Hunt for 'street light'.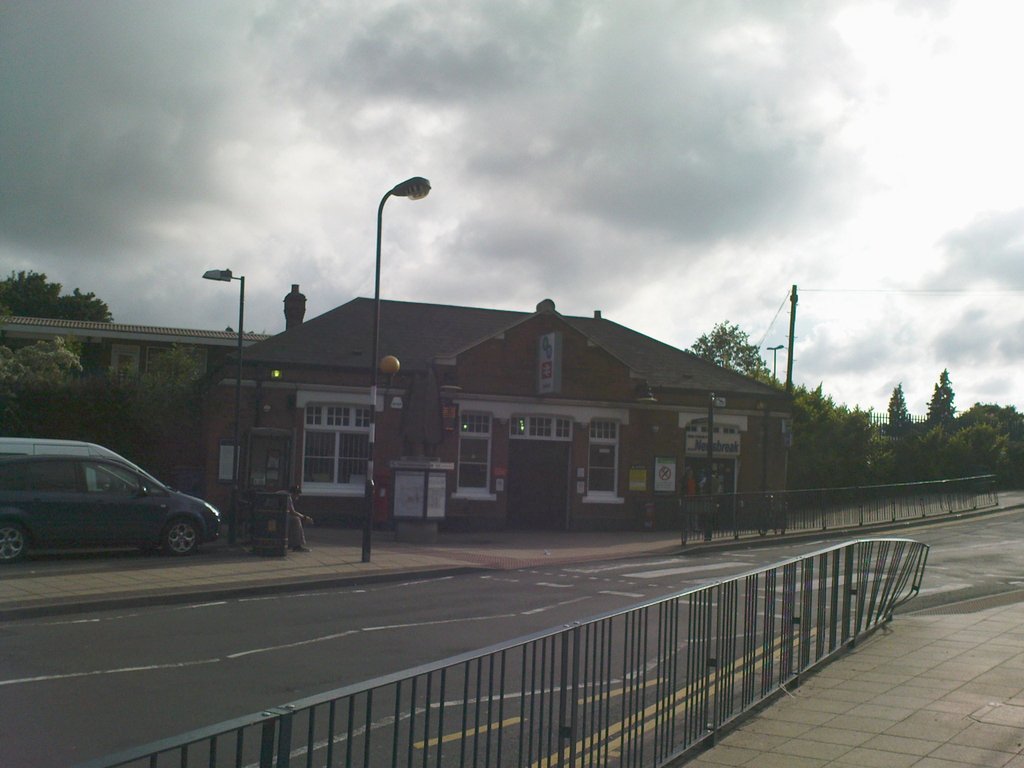
Hunted down at [199, 264, 247, 545].
